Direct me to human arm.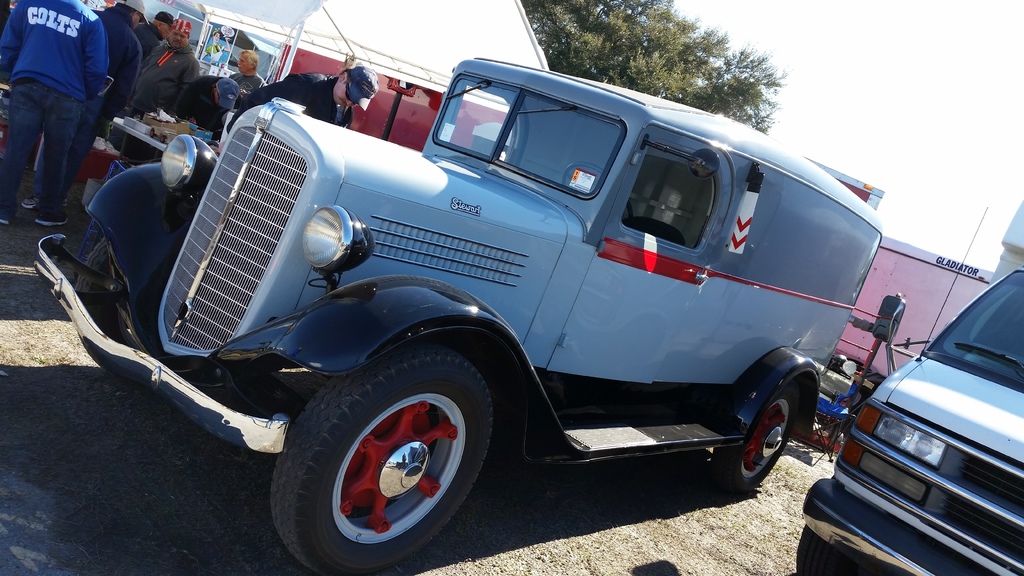
Direction: <bbox>86, 15, 109, 95</bbox>.
